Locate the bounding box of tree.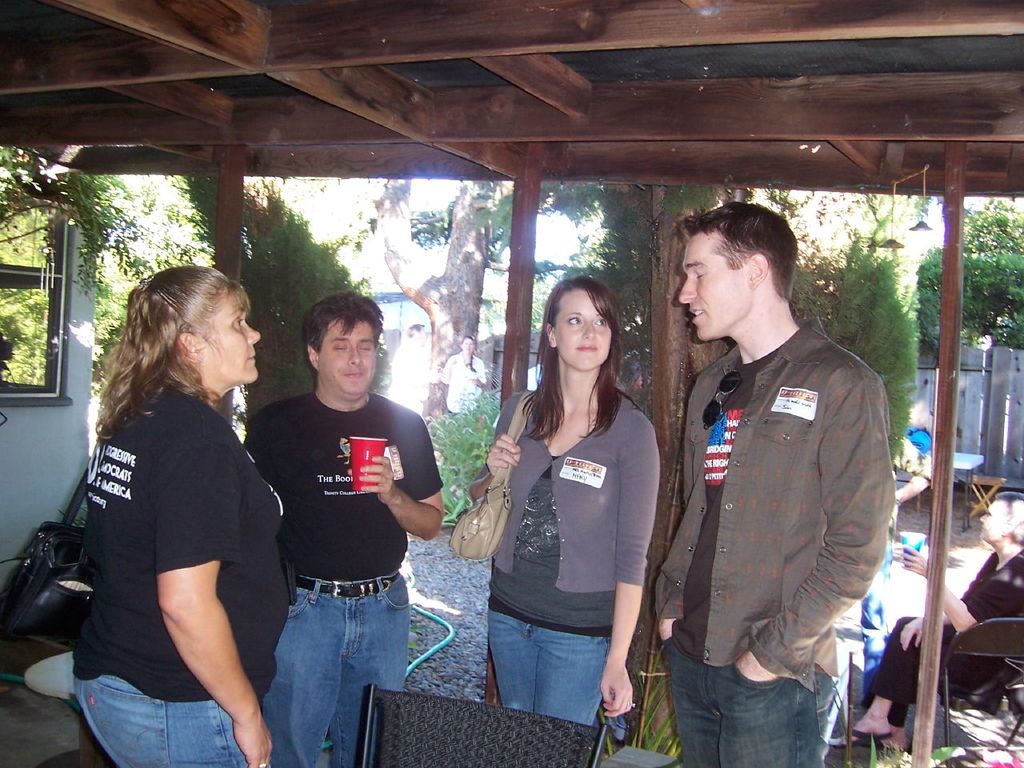
Bounding box: (left=911, top=197, right=1019, bottom=363).
